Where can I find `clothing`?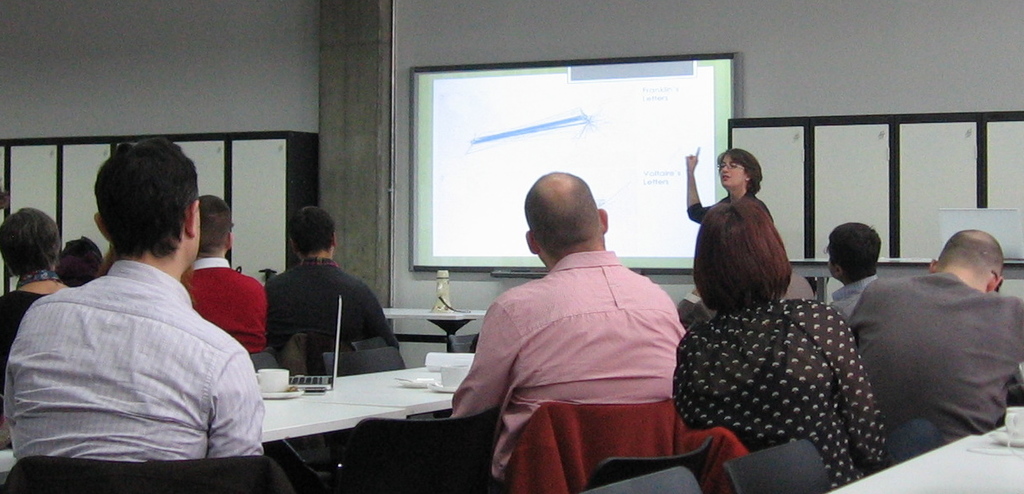
You can find it at select_region(177, 257, 271, 352).
